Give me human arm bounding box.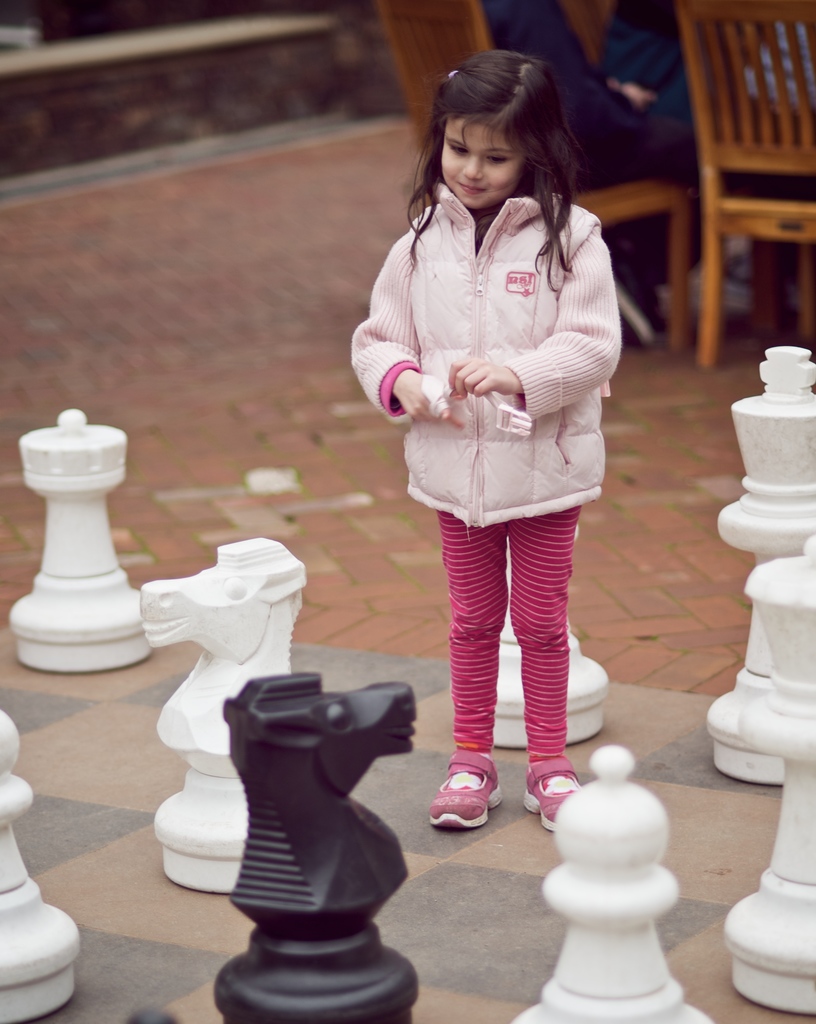
box=[455, 207, 628, 416].
